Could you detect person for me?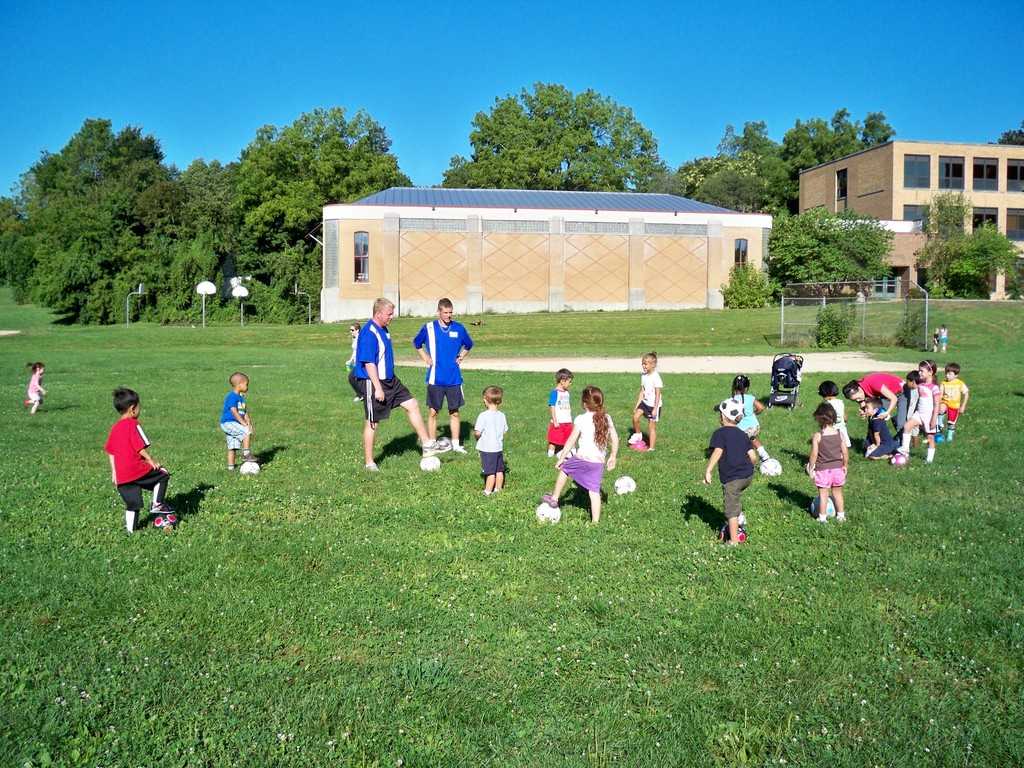
Detection result: bbox=[941, 362, 972, 444].
